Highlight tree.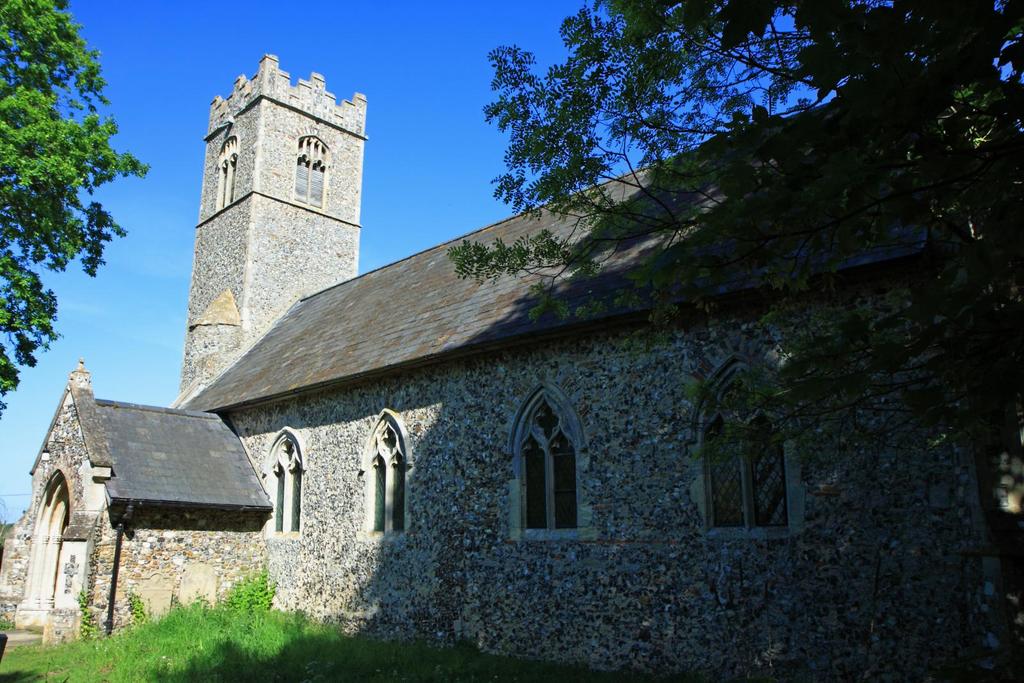
Highlighted region: bbox=[448, 0, 1023, 281].
